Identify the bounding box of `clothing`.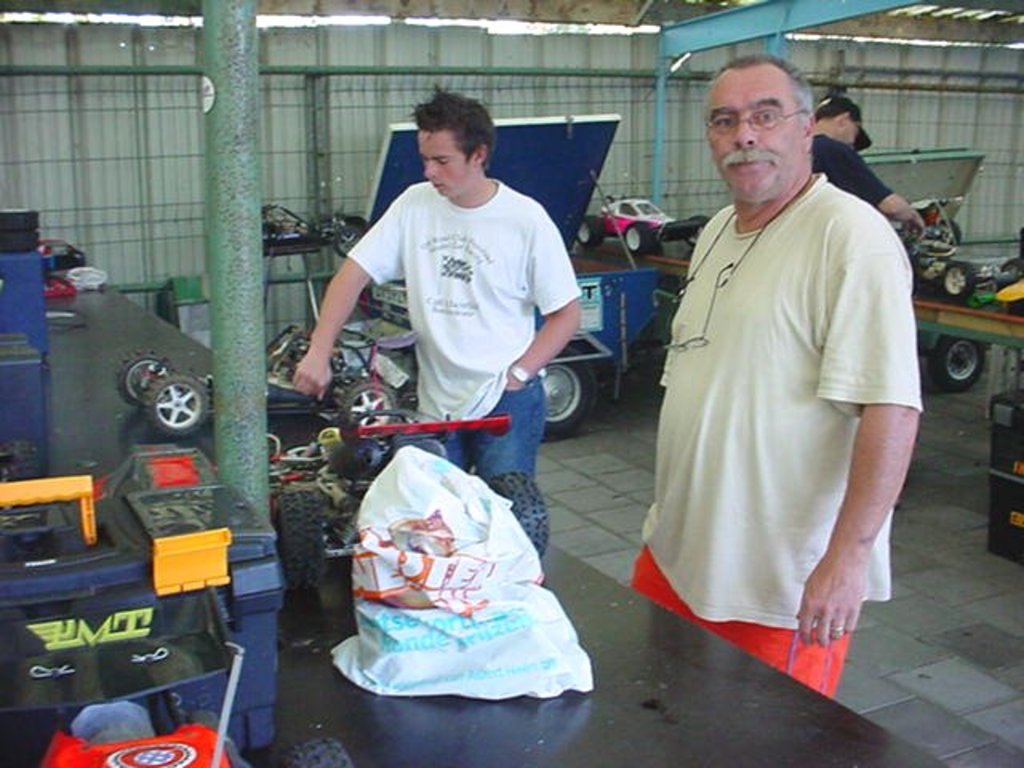
x1=808 y1=134 x2=888 y2=216.
